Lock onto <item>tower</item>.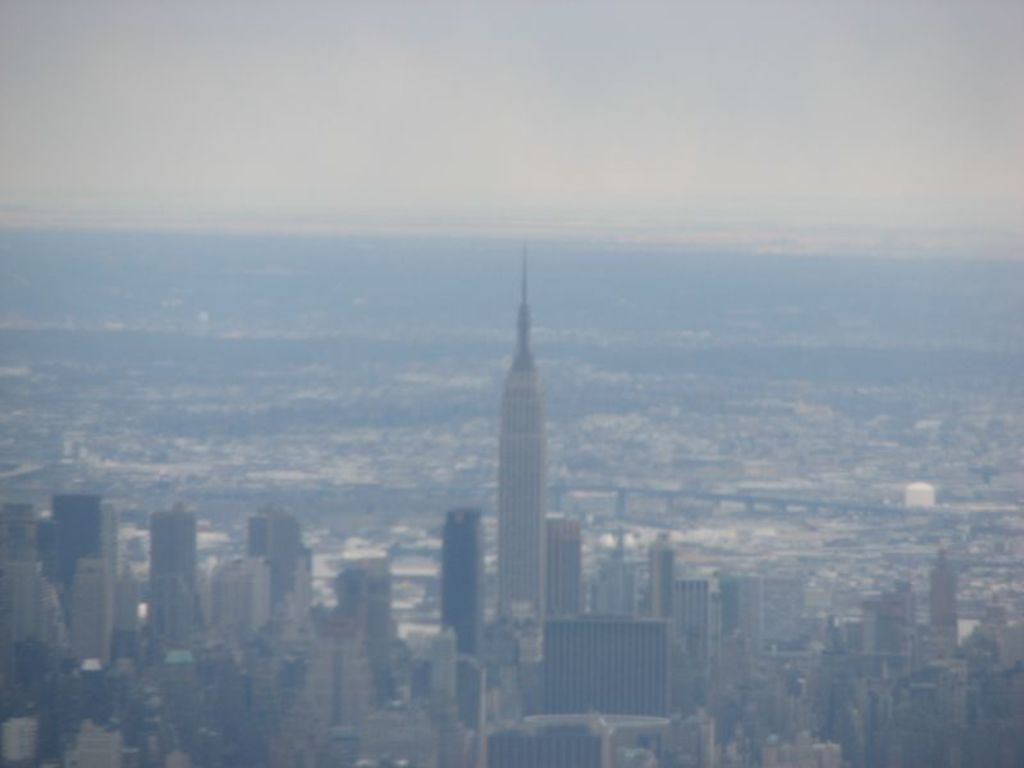
Locked: 498 239 547 614.
